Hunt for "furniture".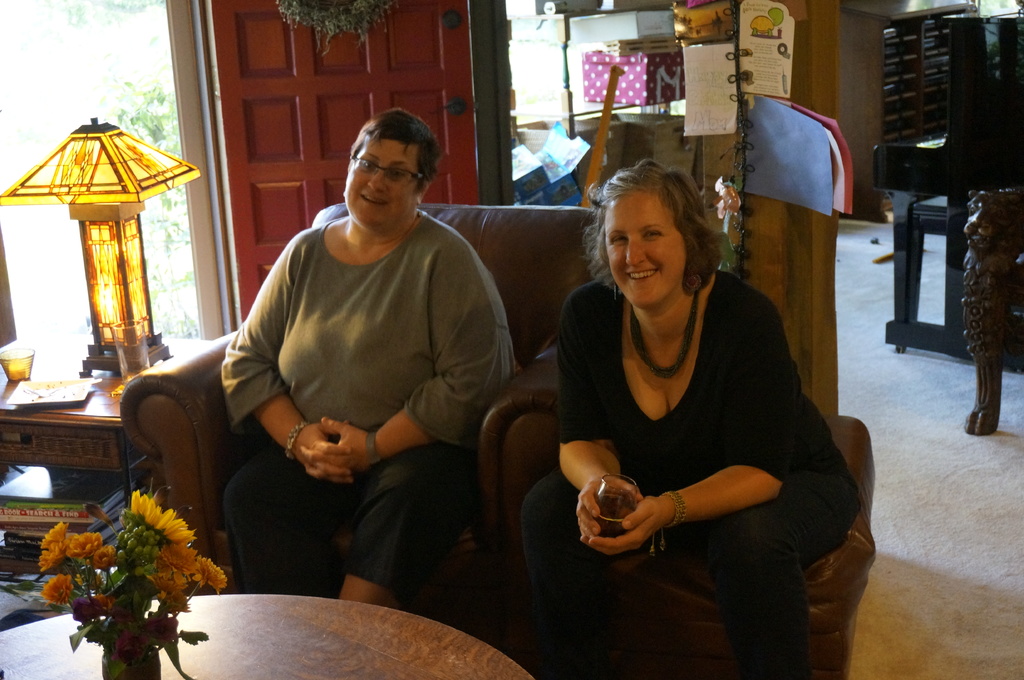
Hunted down at bbox=(0, 593, 536, 679).
